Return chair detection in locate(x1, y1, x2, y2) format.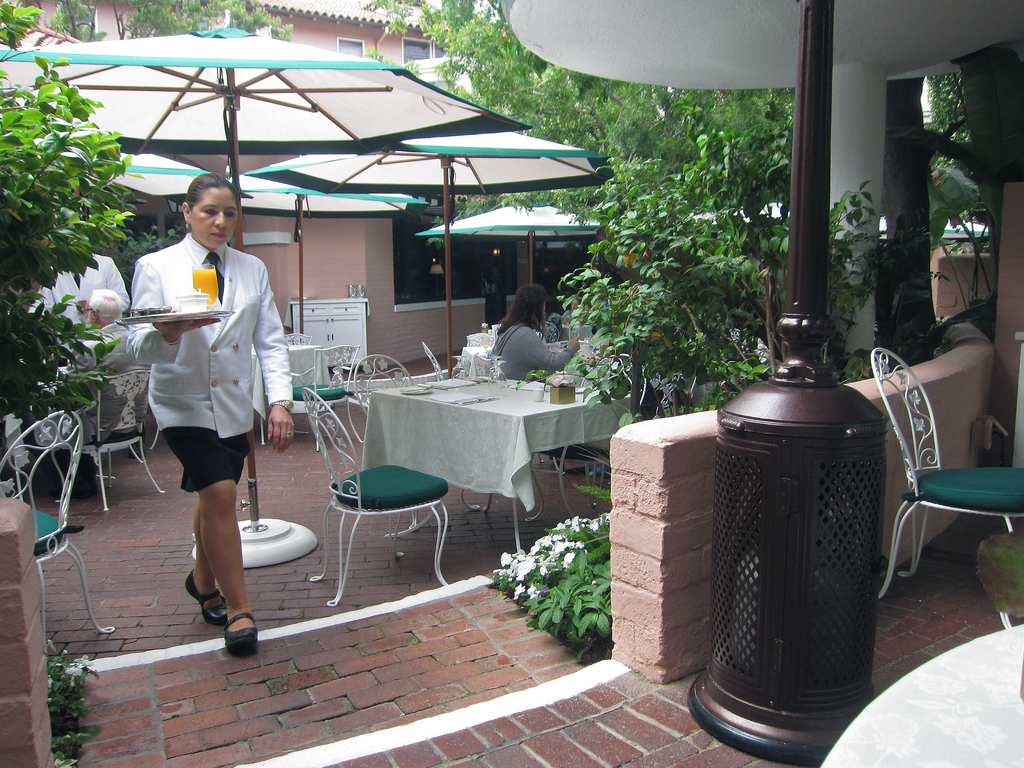
locate(297, 385, 452, 605).
